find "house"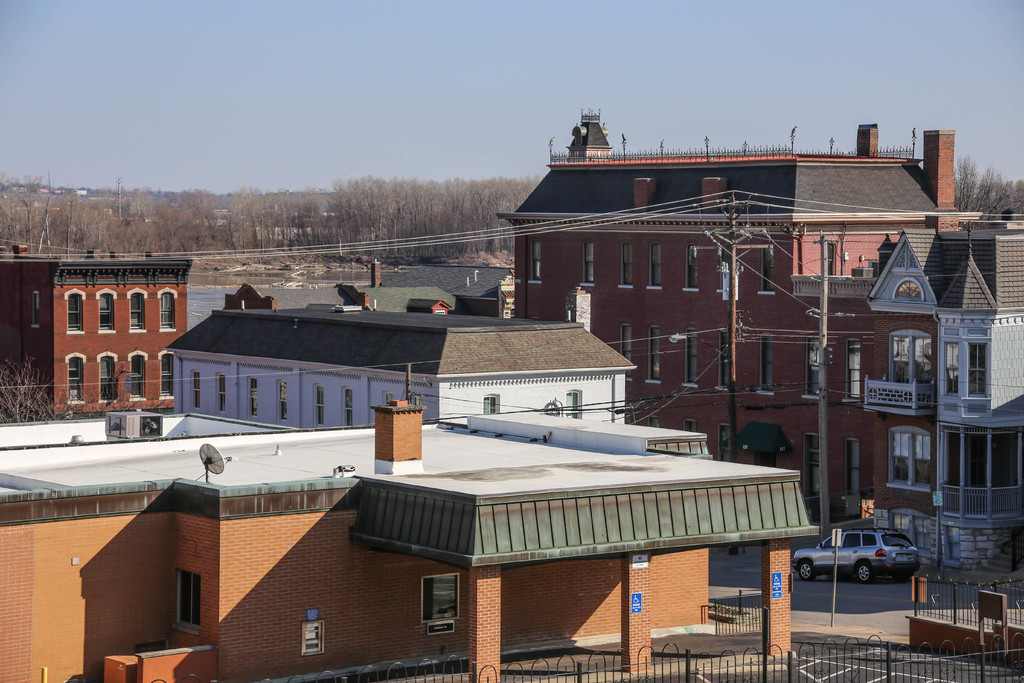
319/114/989/566
